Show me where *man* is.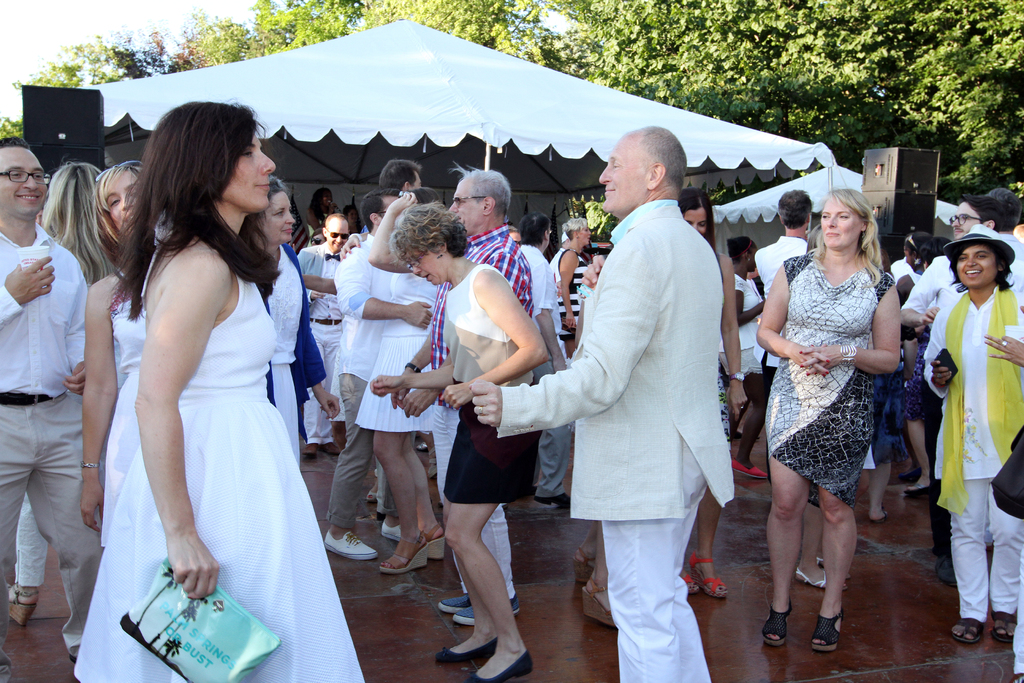
*man* is at locate(389, 163, 532, 632).
